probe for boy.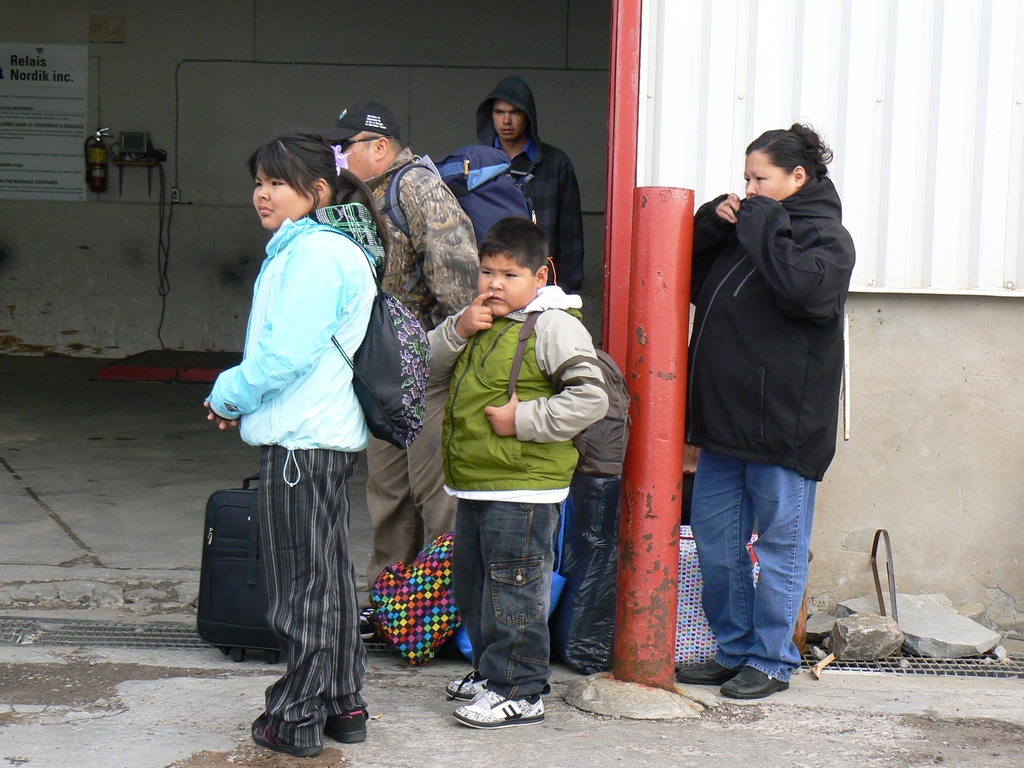
Probe result: Rect(414, 202, 616, 712).
